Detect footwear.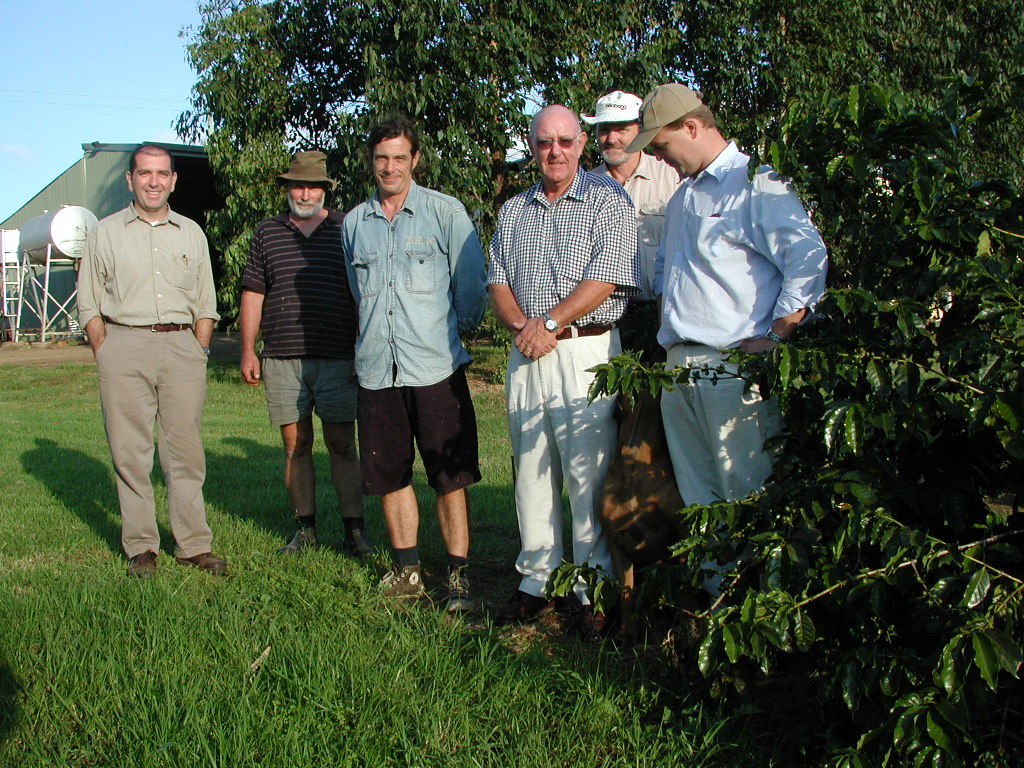
Detected at [left=579, top=602, right=612, bottom=645].
